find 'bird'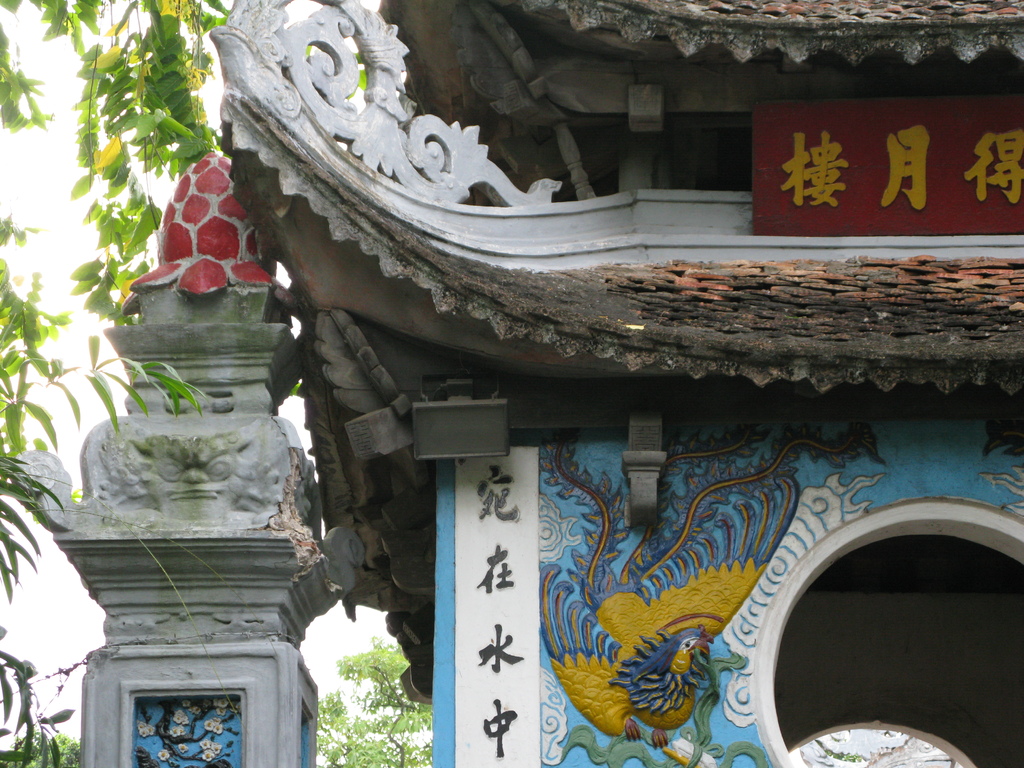
bbox=(536, 411, 900, 757)
